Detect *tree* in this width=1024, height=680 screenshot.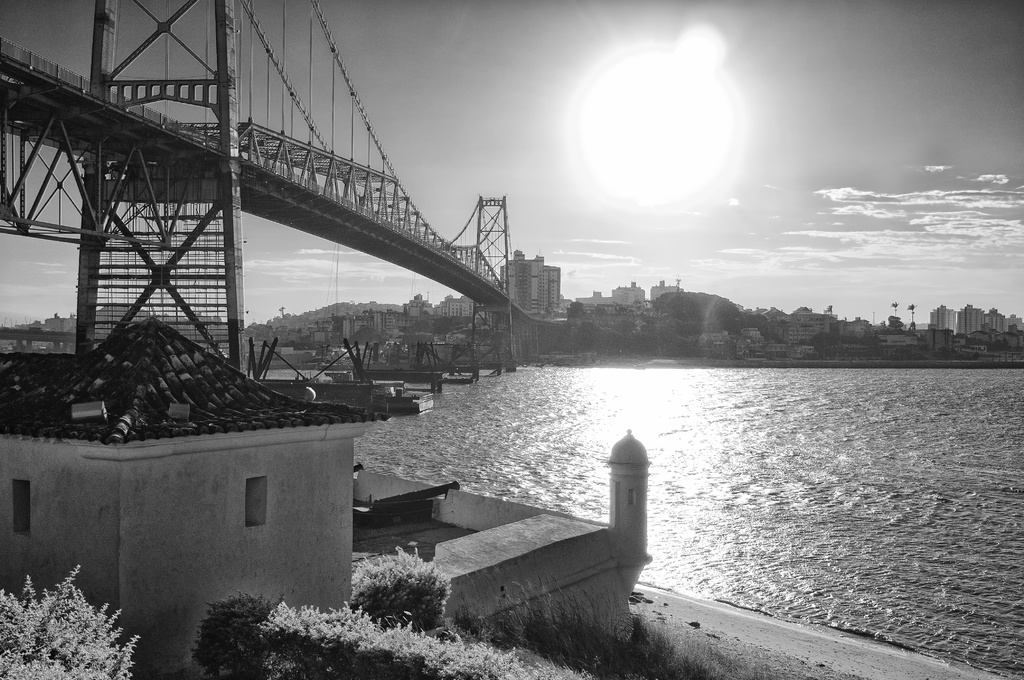
Detection: crop(11, 560, 131, 671).
